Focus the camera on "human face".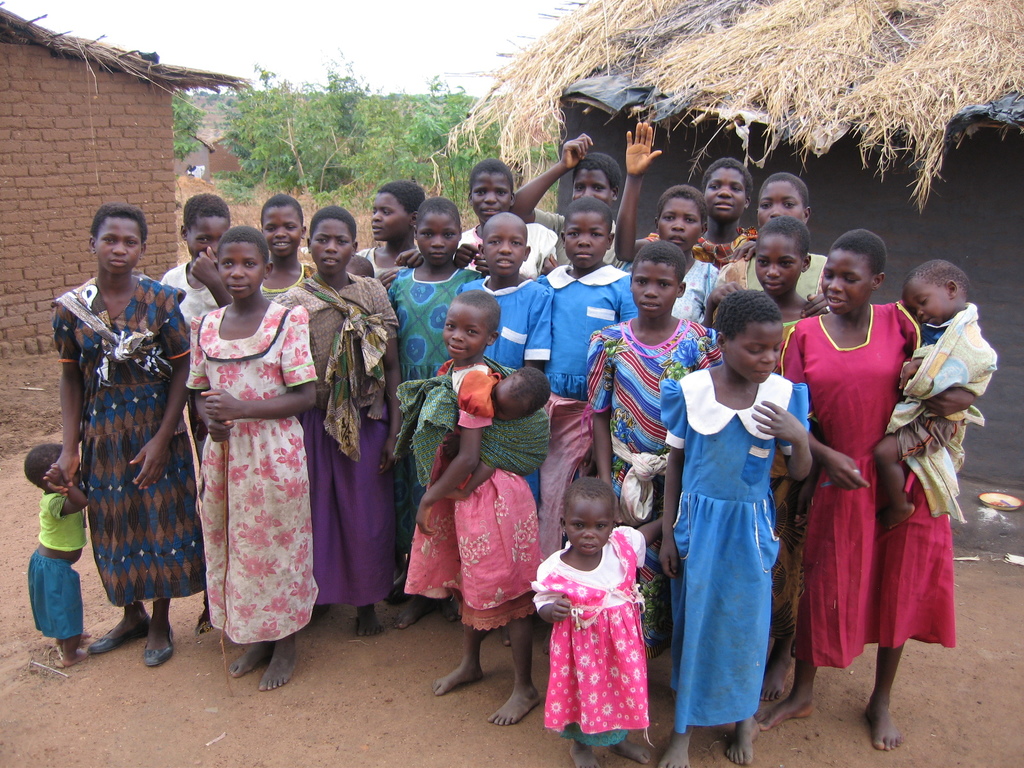
Focus region: 221 239 266 299.
